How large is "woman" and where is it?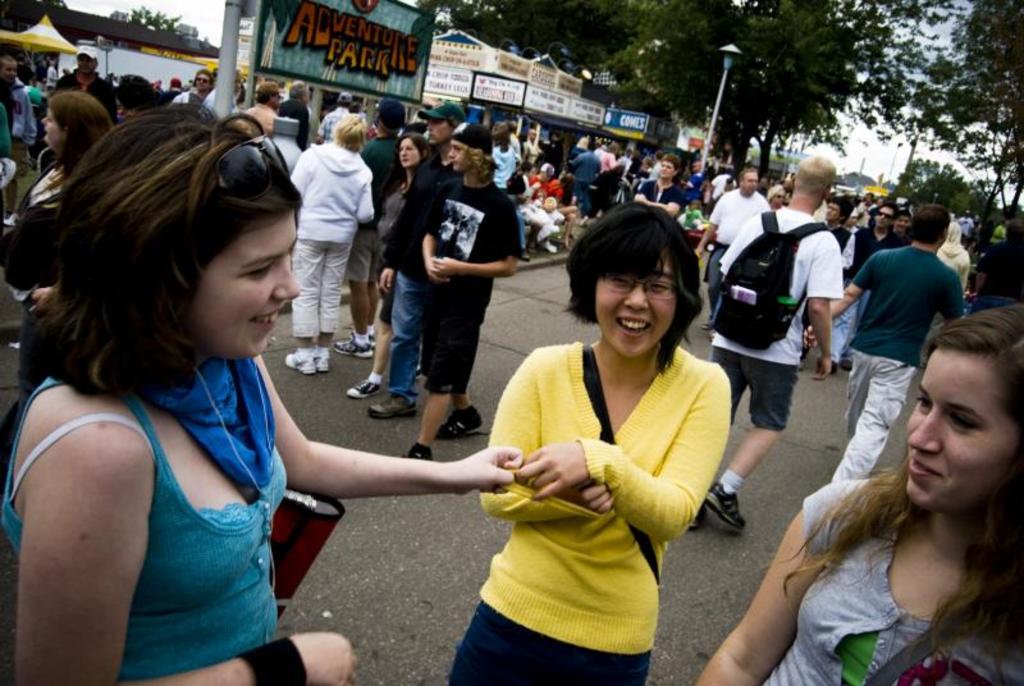
Bounding box: left=346, top=128, right=444, bottom=397.
